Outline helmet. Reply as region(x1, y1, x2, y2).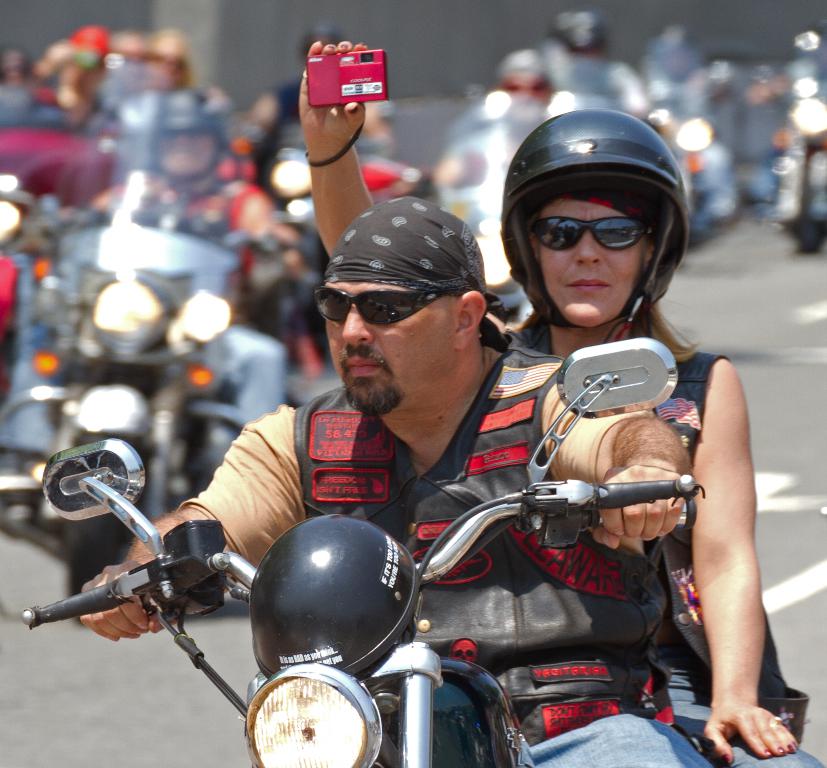
region(151, 91, 228, 187).
